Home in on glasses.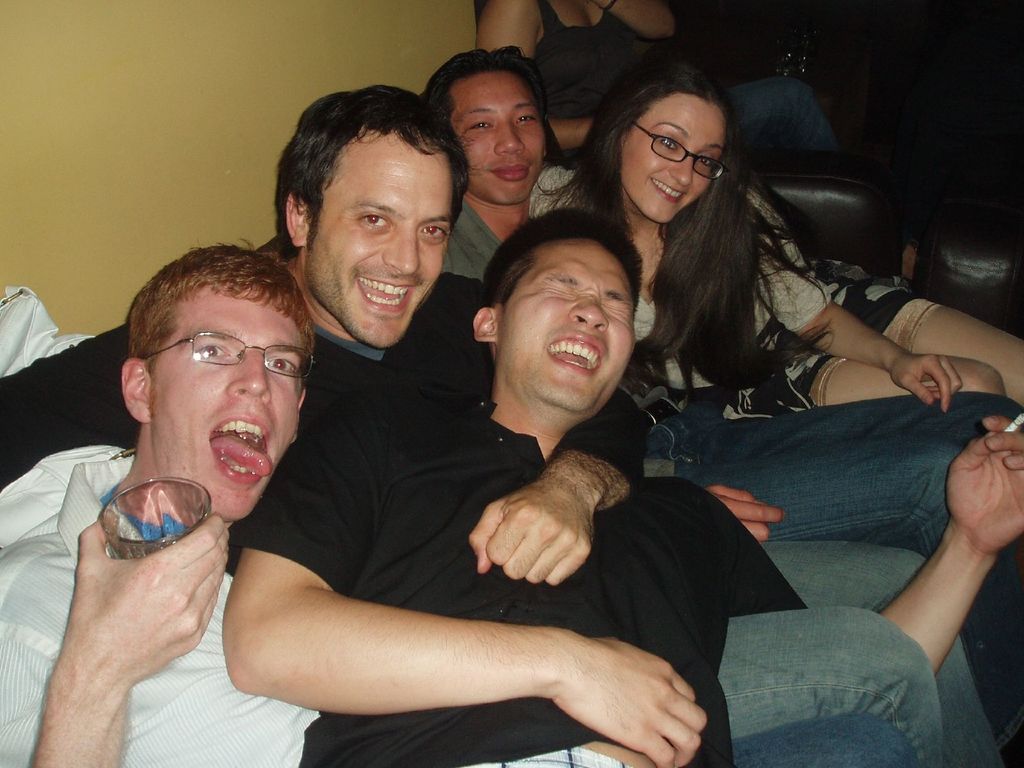
Homed in at [x1=147, y1=332, x2=319, y2=381].
